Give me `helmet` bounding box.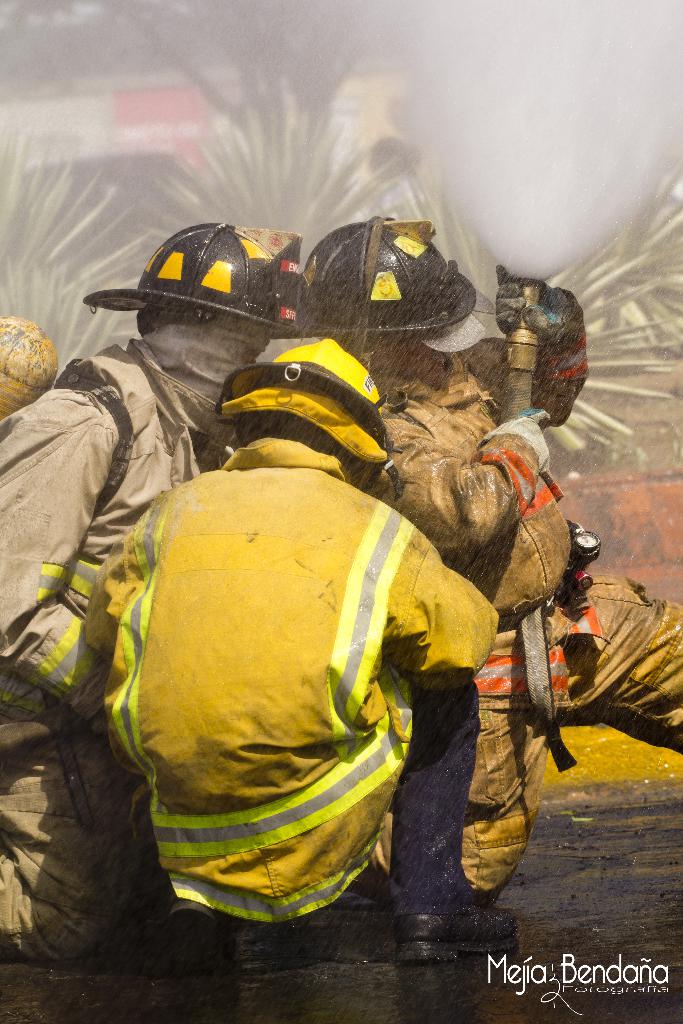
bbox(299, 214, 478, 360).
